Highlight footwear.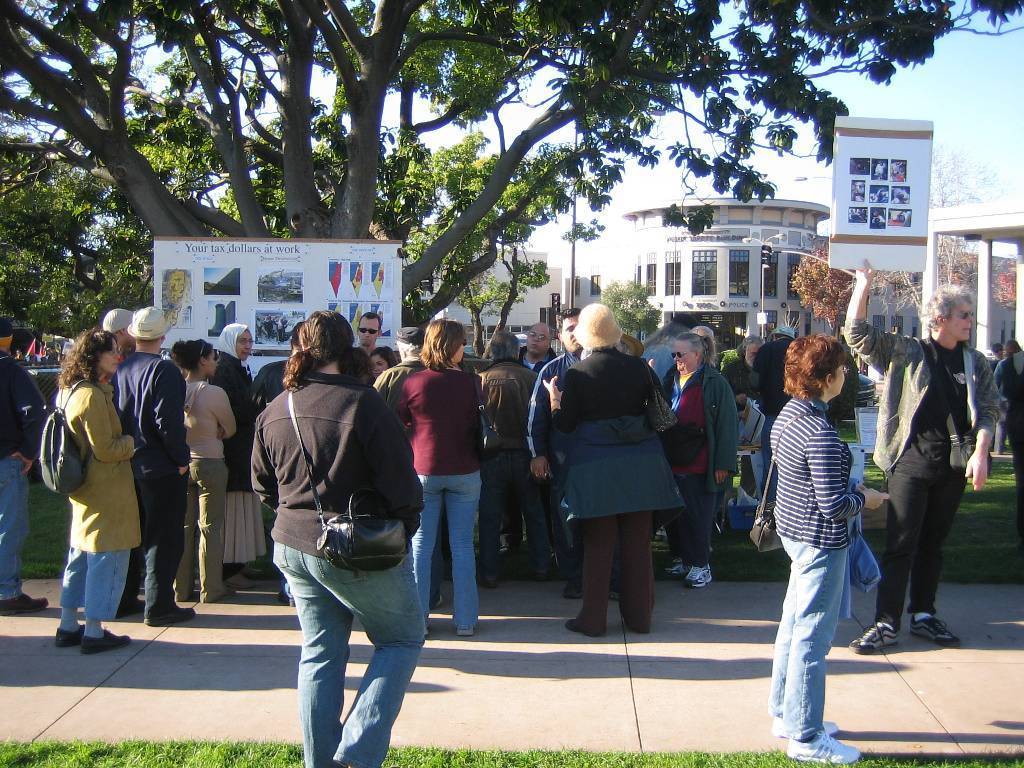
Highlighted region: [x1=111, y1=595, x2=140, y2=614].
